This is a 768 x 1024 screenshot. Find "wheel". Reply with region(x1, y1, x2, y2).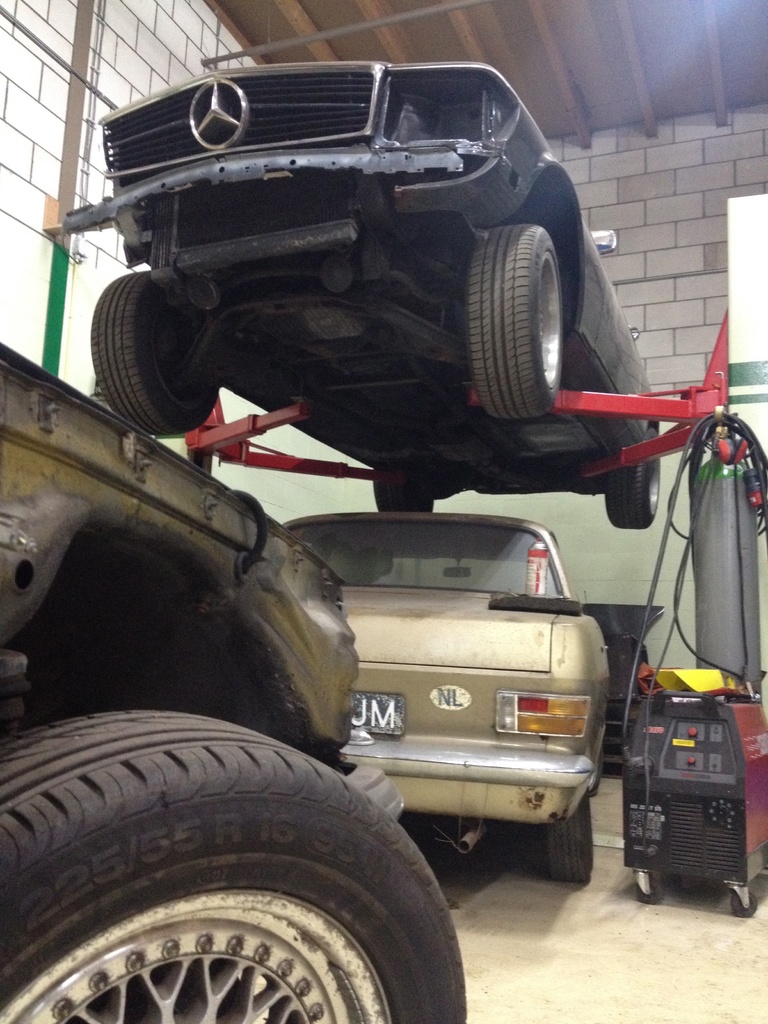
region(94, 264, 232, 416).
